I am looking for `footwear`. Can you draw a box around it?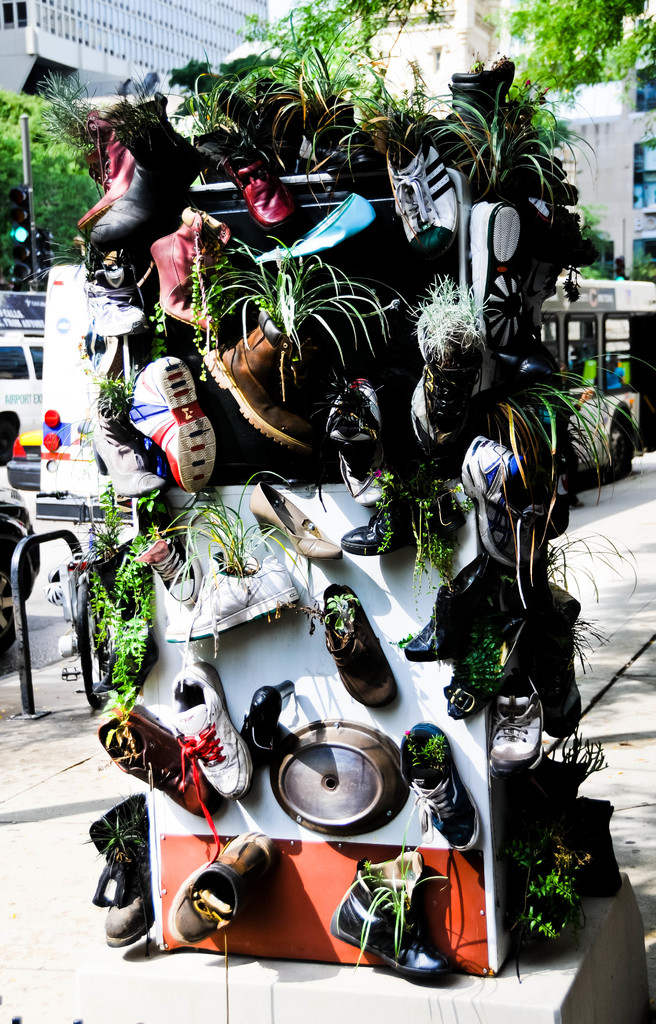
Sure, the bounding box is rect(121, 353, 218, 510).
